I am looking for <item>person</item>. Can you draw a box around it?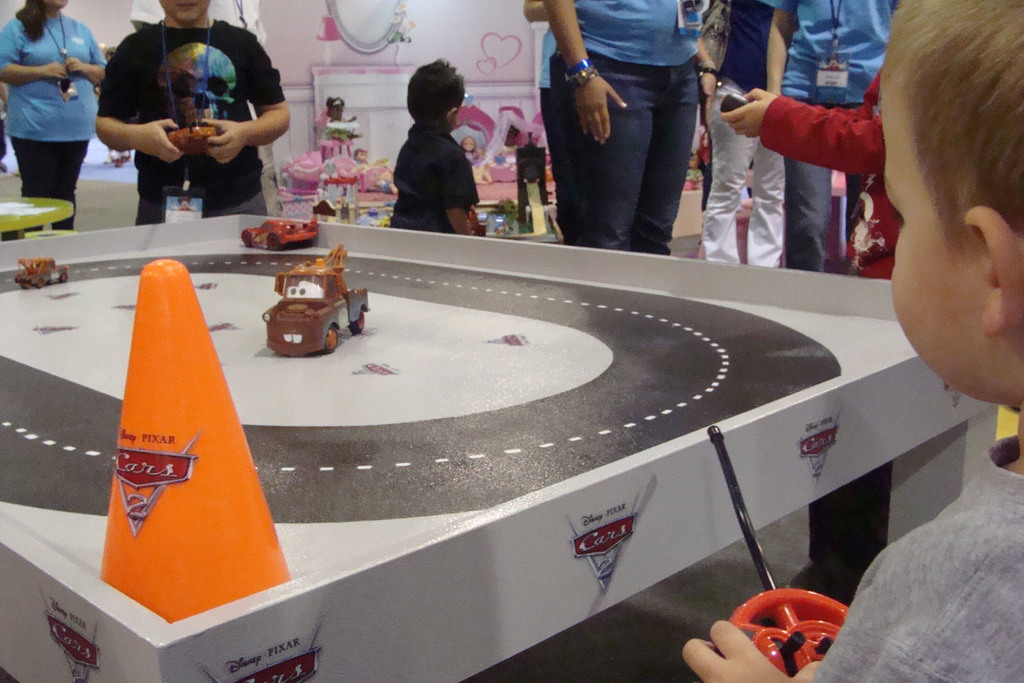
Sure, the bounding box is rect(90, 38, 282, 221).
